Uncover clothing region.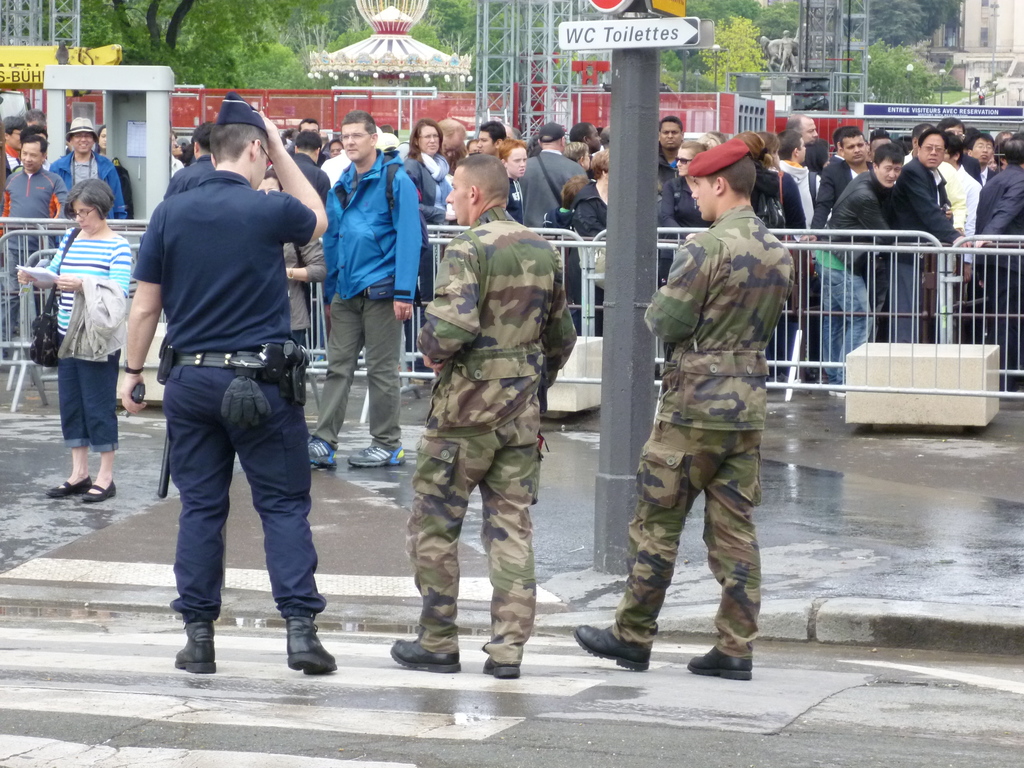
Uncovered: (163,147,207,188).
